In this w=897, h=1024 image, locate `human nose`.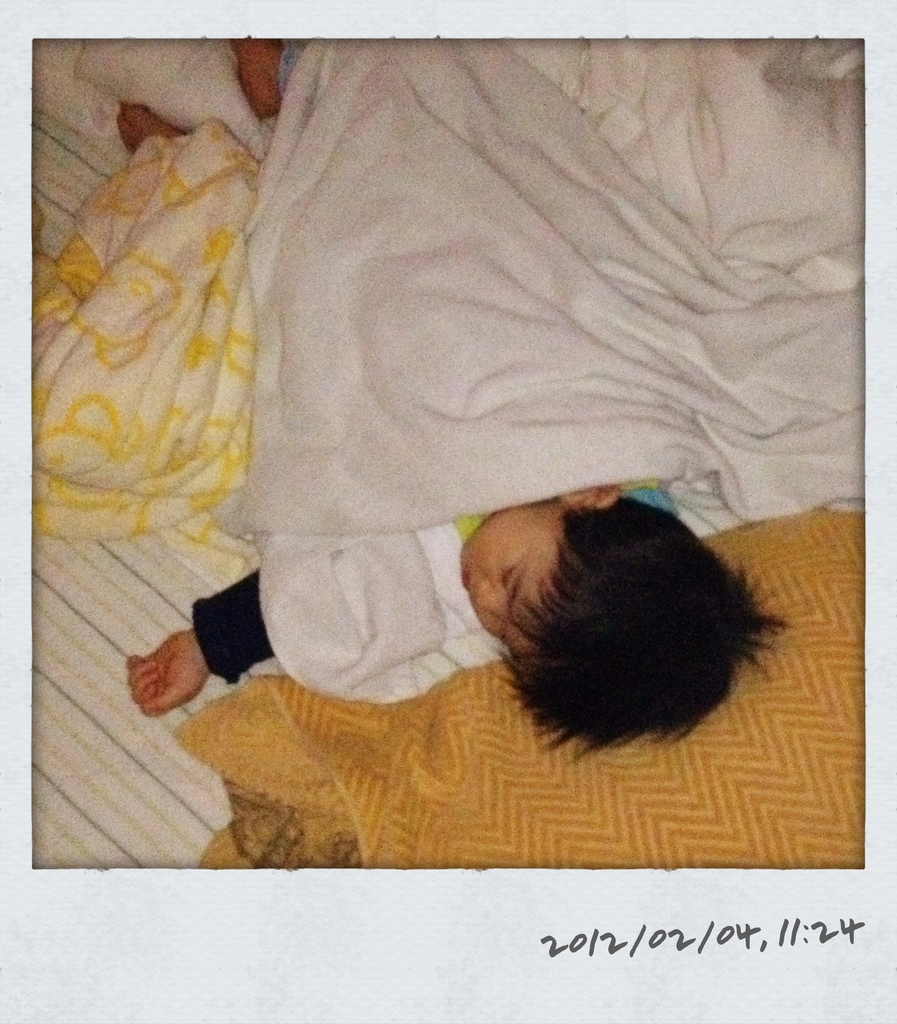
Bounding box: {"left": 473, "top": 582, "right": 507, "bottom": 605}.
